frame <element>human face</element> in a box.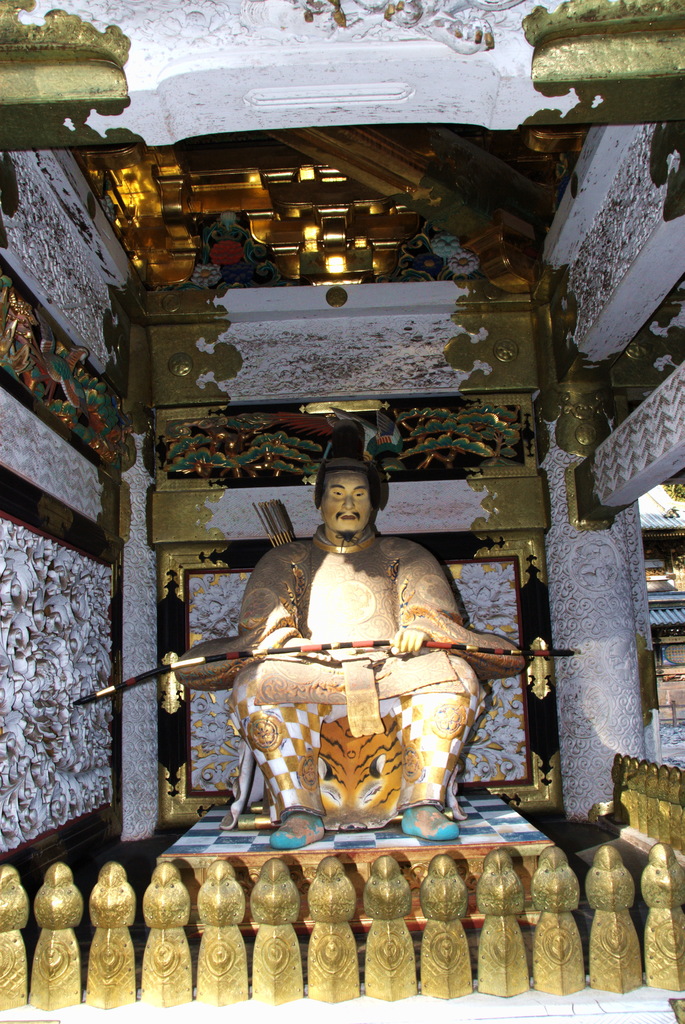
bbox=[313, 463, 374, 531].
